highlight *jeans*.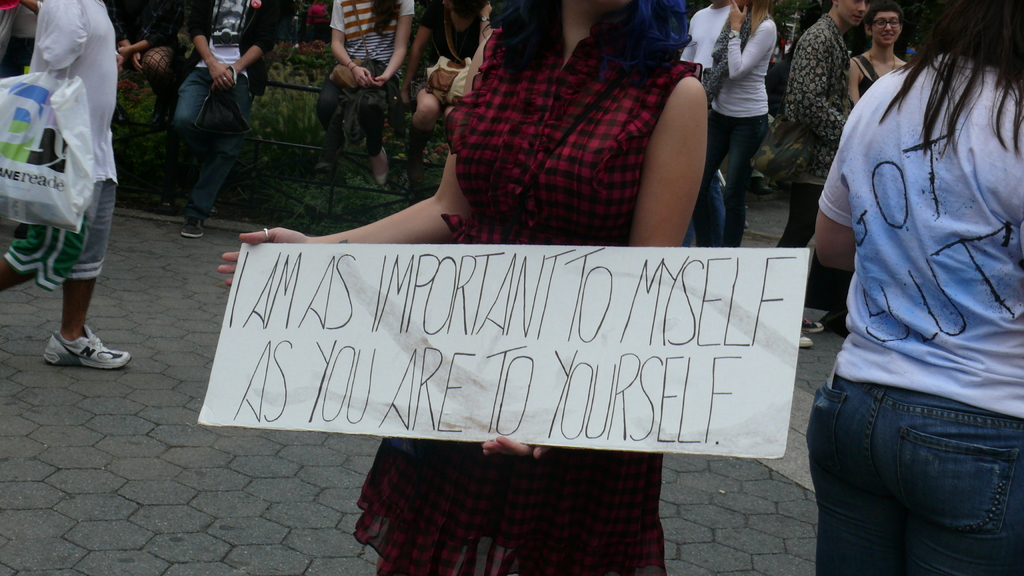
Highlighted region: x1=803 y1=378 x2=1023 y2=575.
